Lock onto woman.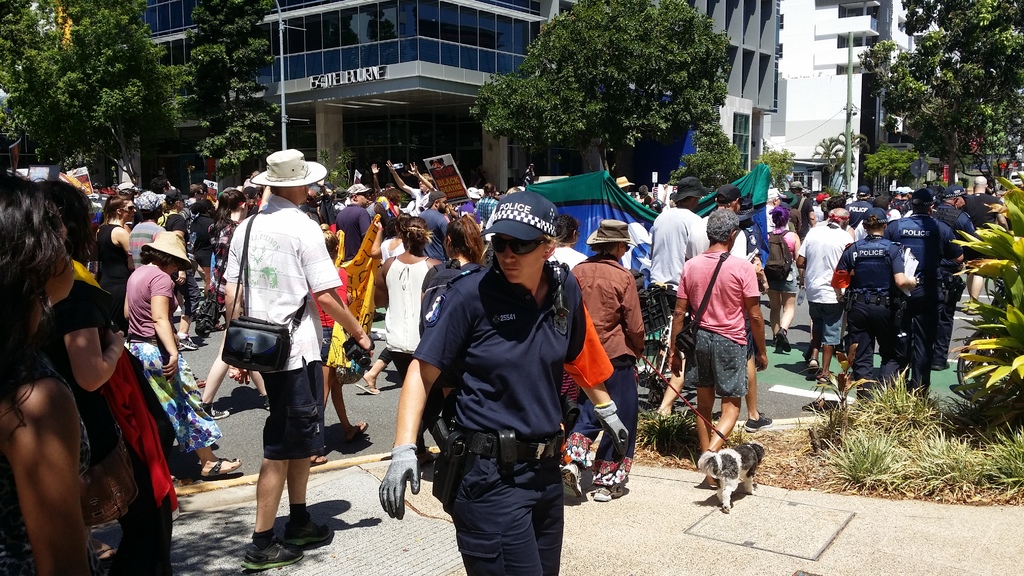
Locked: 834, 204, 920, 403.
